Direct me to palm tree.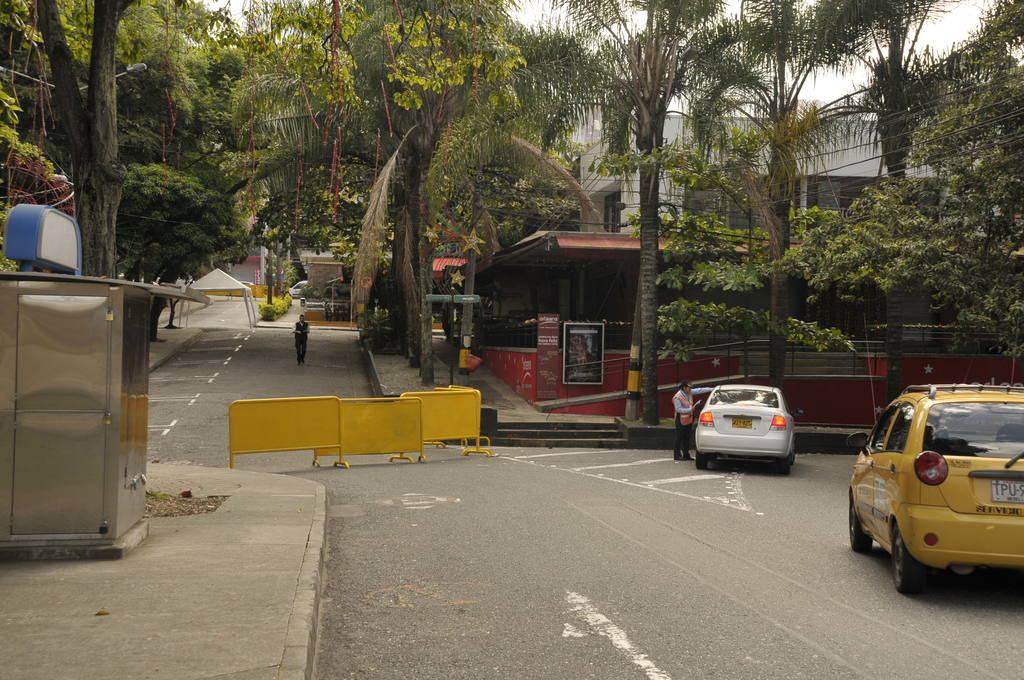
Direction: bbox=(682, 16, 894, 337).
